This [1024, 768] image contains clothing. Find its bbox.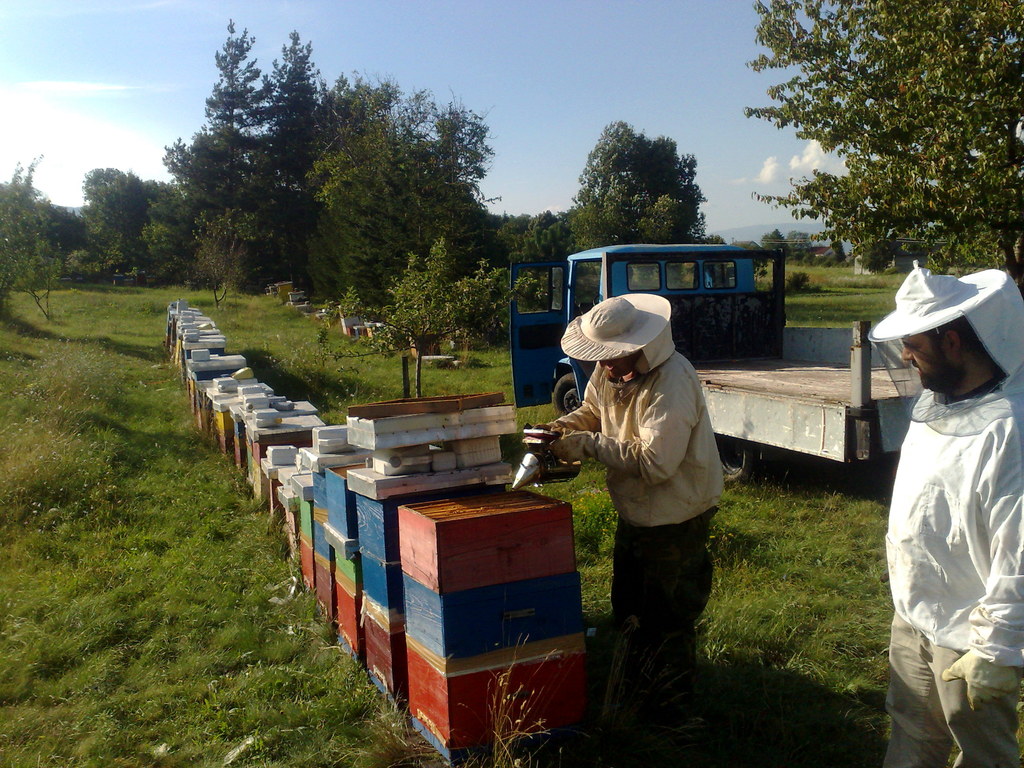
[551,352,722,733].
